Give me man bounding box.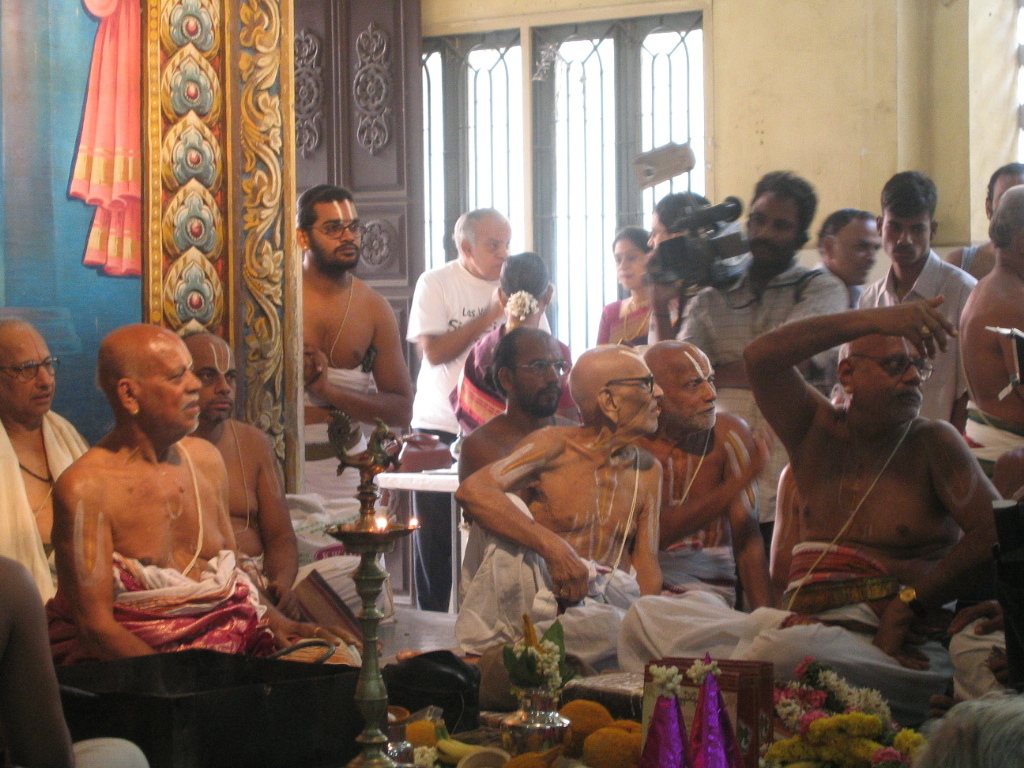
957, 180, 1023, 511.
